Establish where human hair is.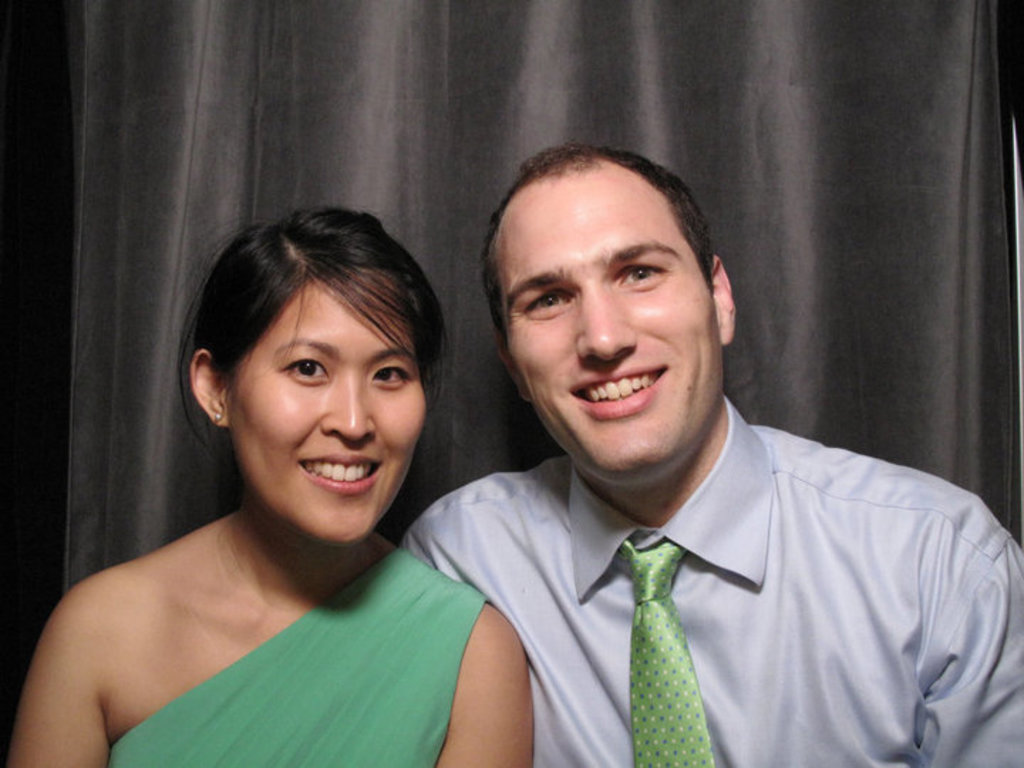
Established at <box>482,138,717,340</box>.
